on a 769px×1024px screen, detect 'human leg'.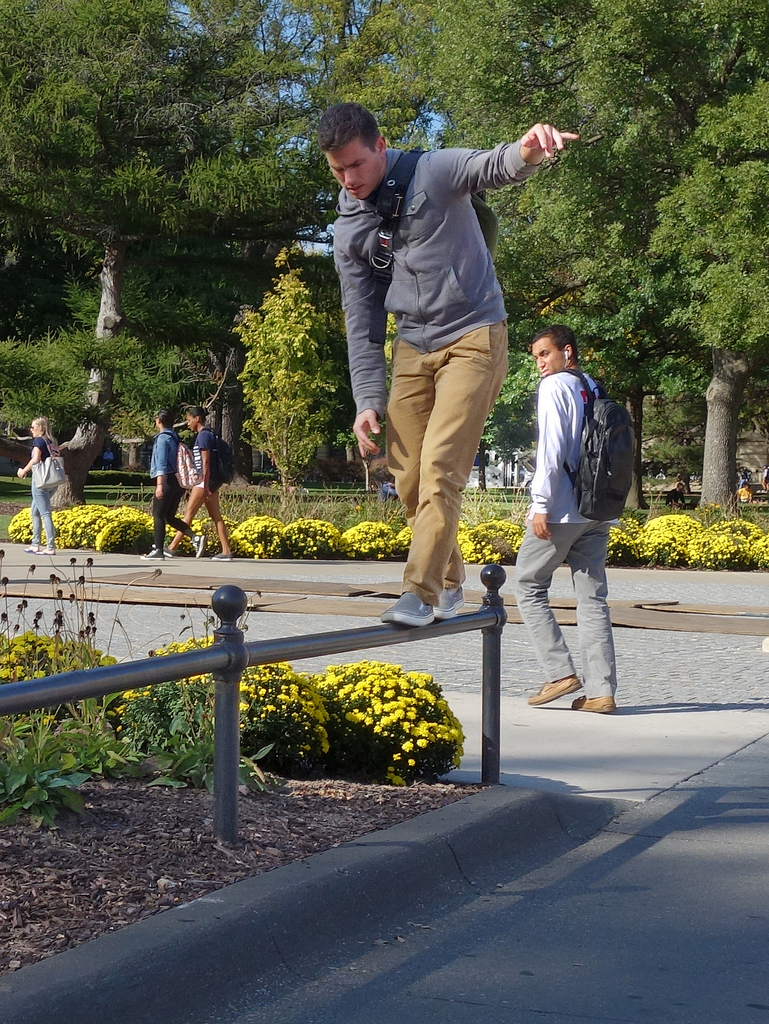
pyautogui.locateOnScreen(24, 485, 60, 557).
